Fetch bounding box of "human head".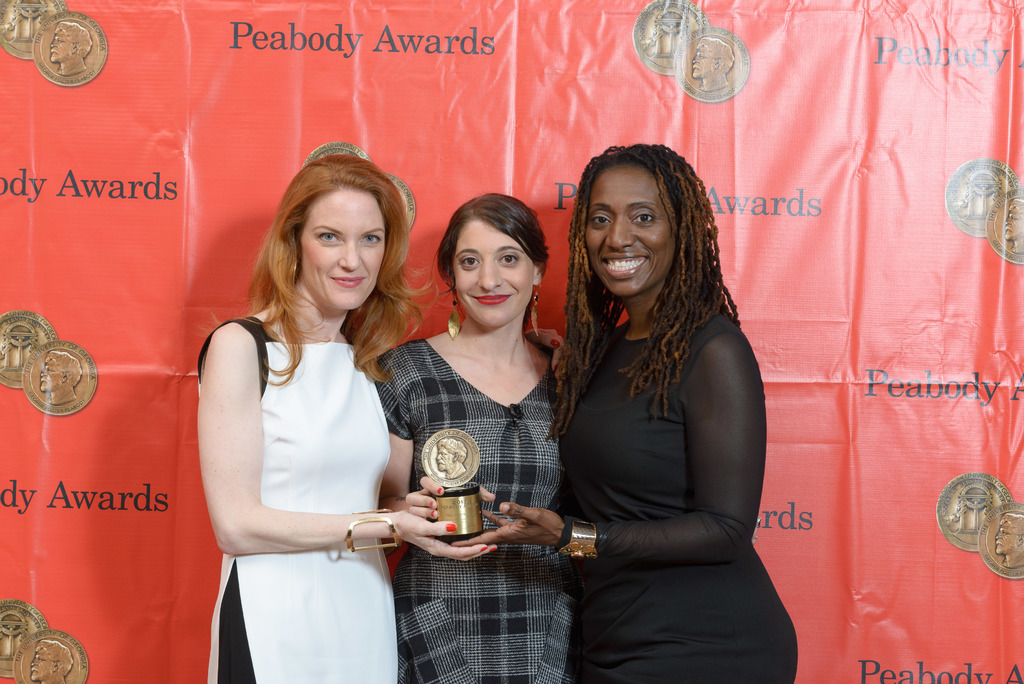
Bbox: {"left": 53, "top": 19, "right": 92, "bottom": 63}.
